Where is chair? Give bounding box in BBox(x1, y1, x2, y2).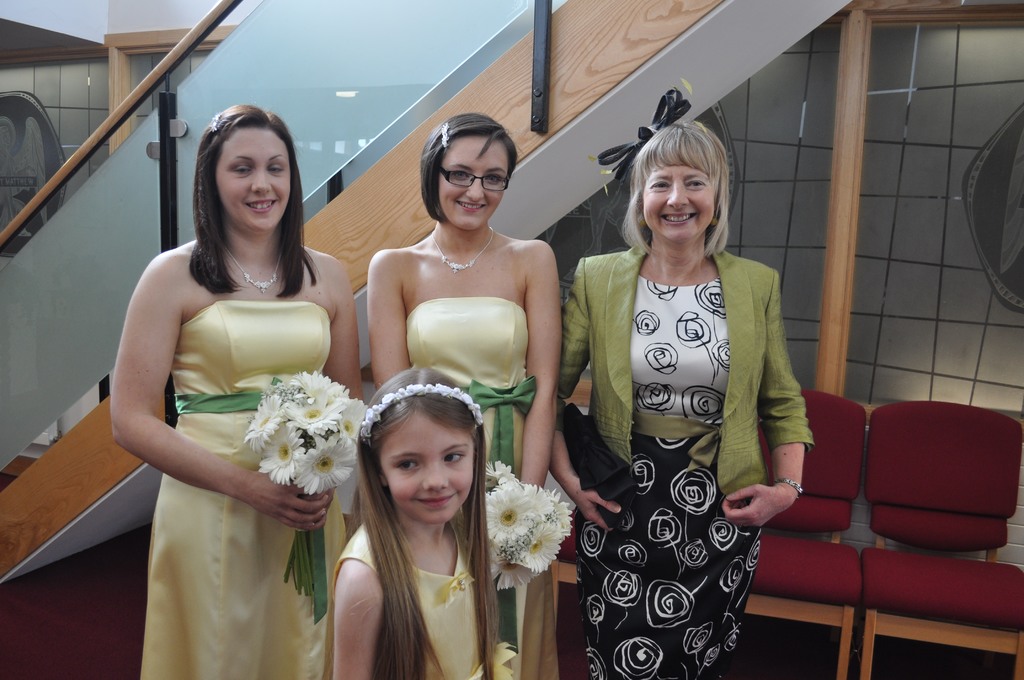
BBox(861, 405, 1023, 679).
